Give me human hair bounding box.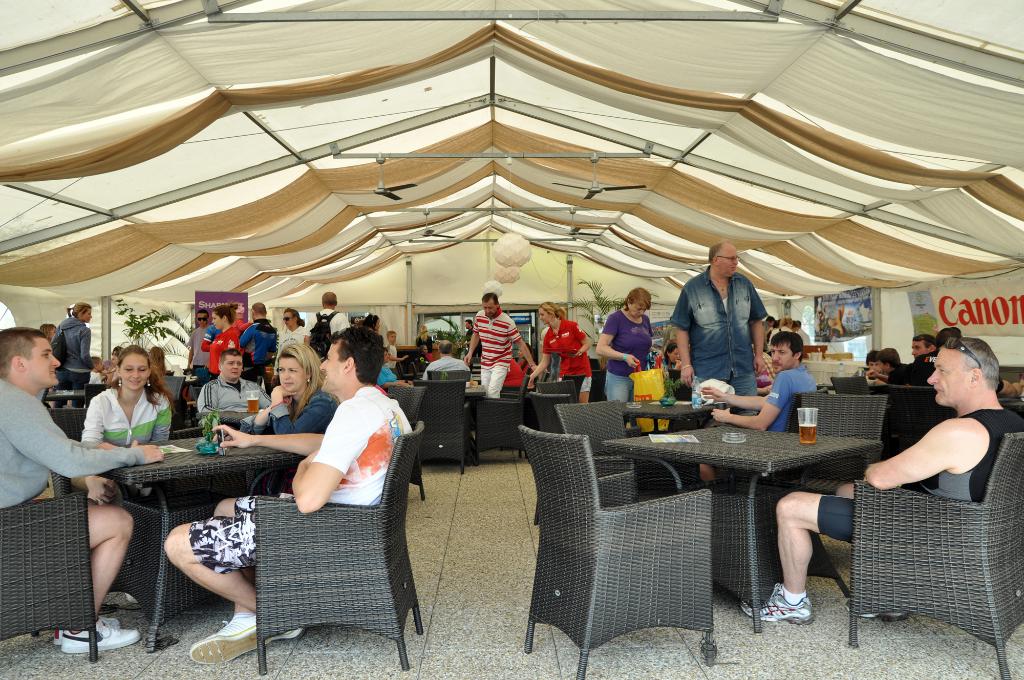
327, 322, 386, 388.
